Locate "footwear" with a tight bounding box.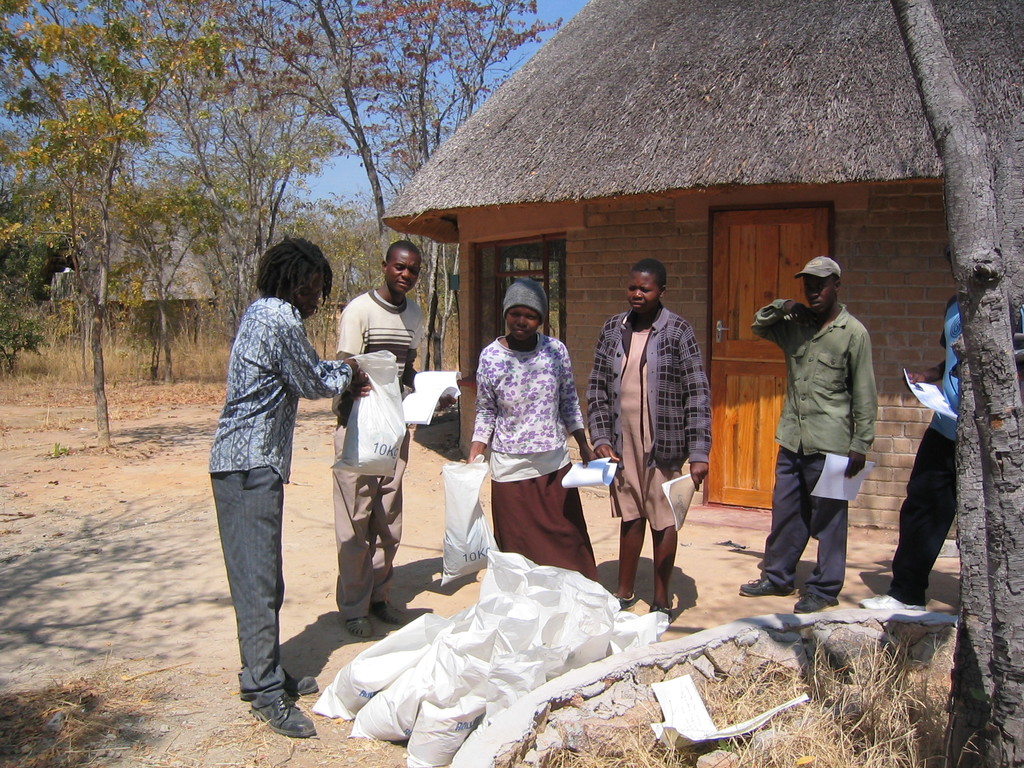
<region>616, 595, 637, 613</region>.
